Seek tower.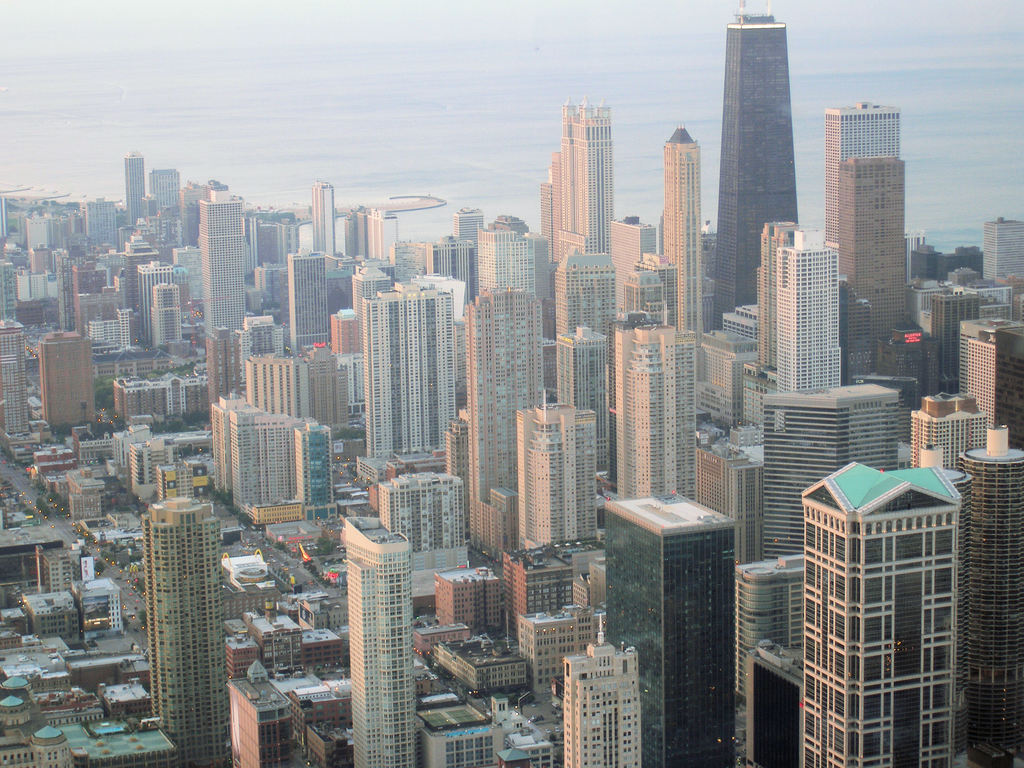
locate(464, 286, 556, 568).
